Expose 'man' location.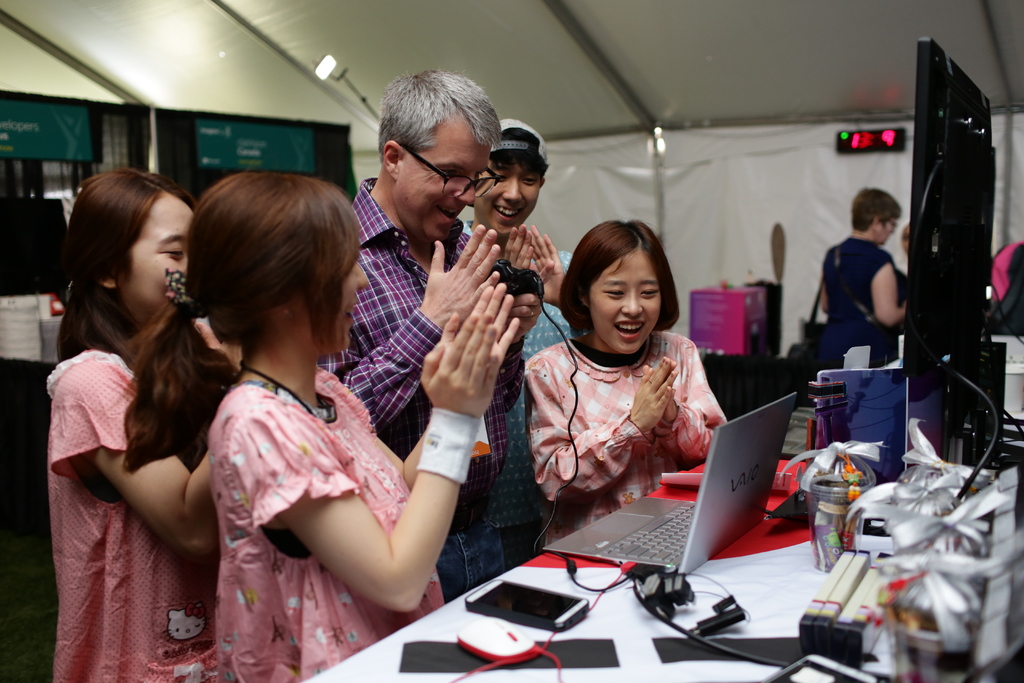
Exposed at BBox(324, 121, 568, 610).
